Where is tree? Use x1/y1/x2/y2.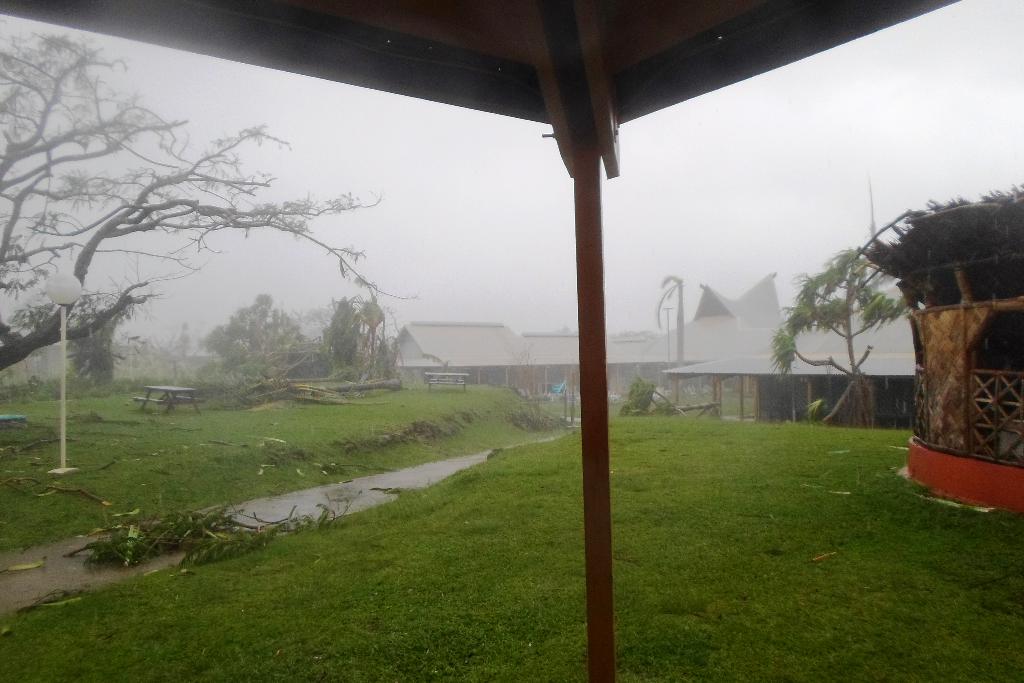
655/273/691/402.
